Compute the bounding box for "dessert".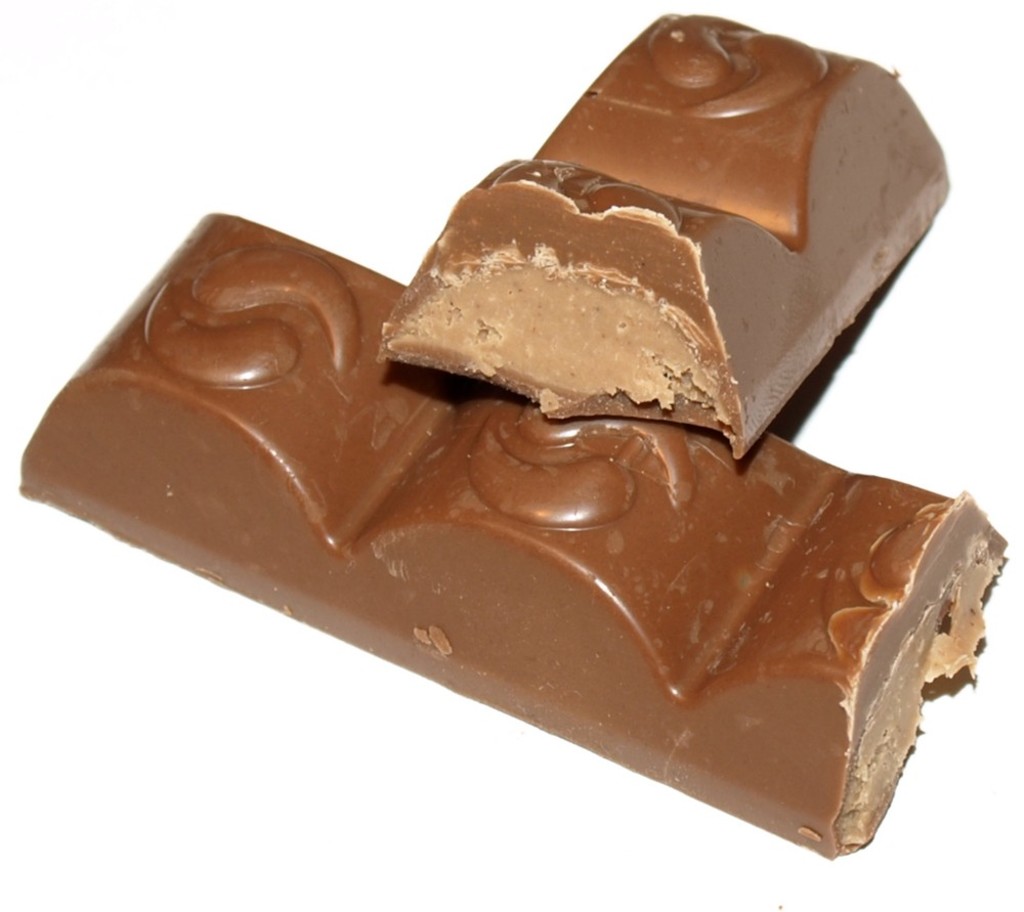
x1=377, y1=0, x2=966, y2=464.
